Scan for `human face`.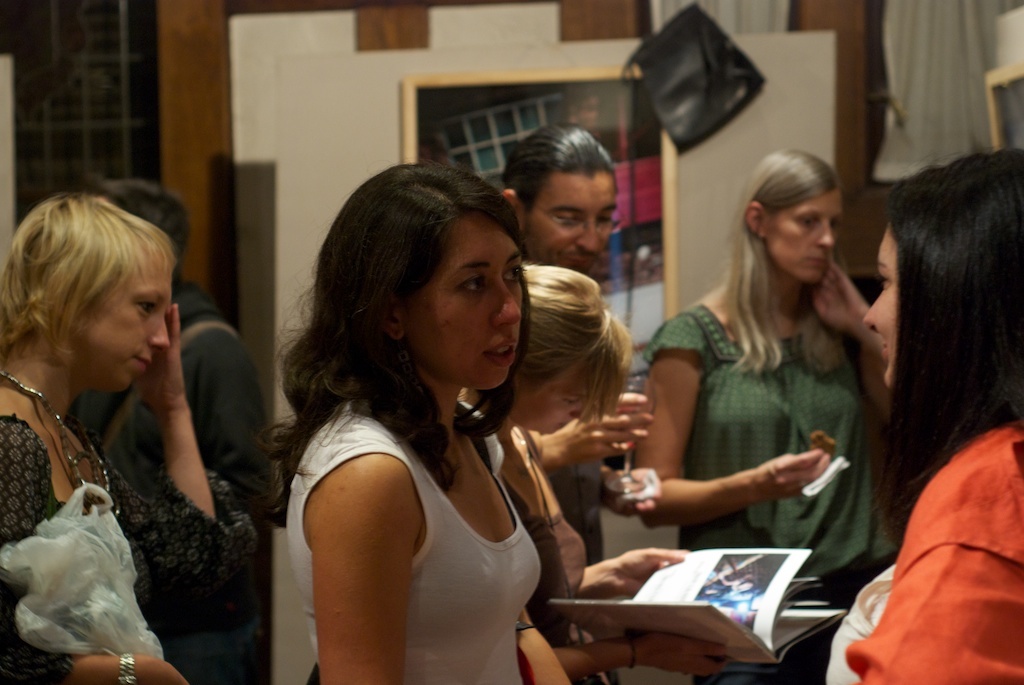
Scan result: {"x1": 513, "y1": 355, "x2": 577, "y2": 432}.
